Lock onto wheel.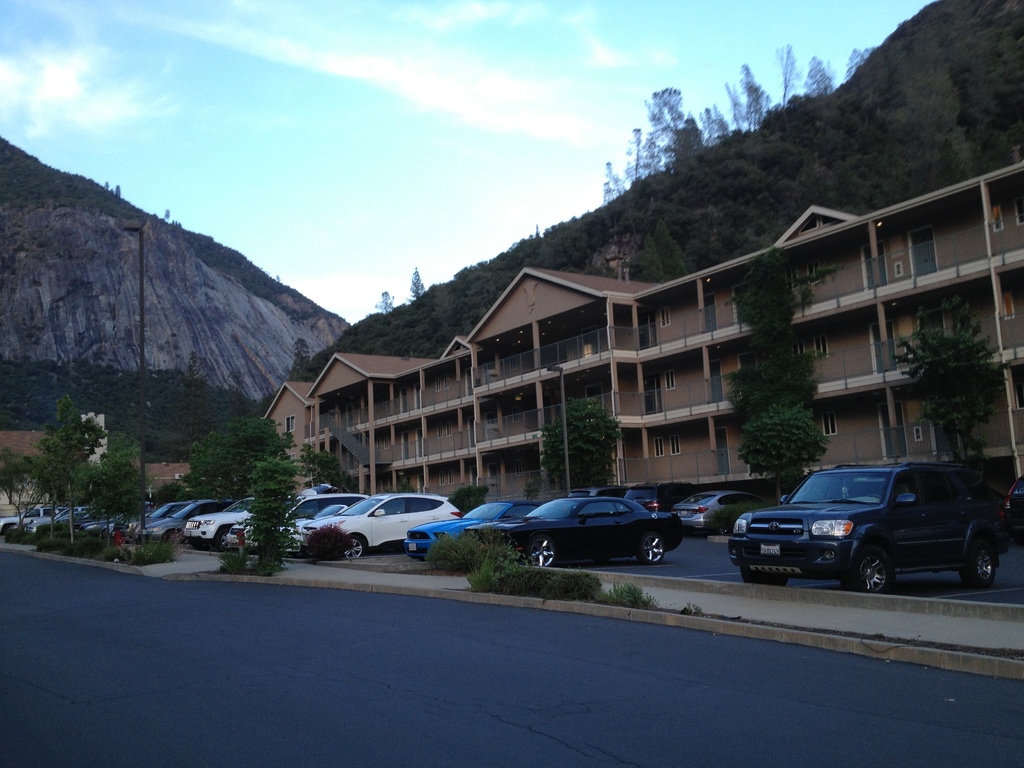
Locked: 344, 536, 364, 560.
